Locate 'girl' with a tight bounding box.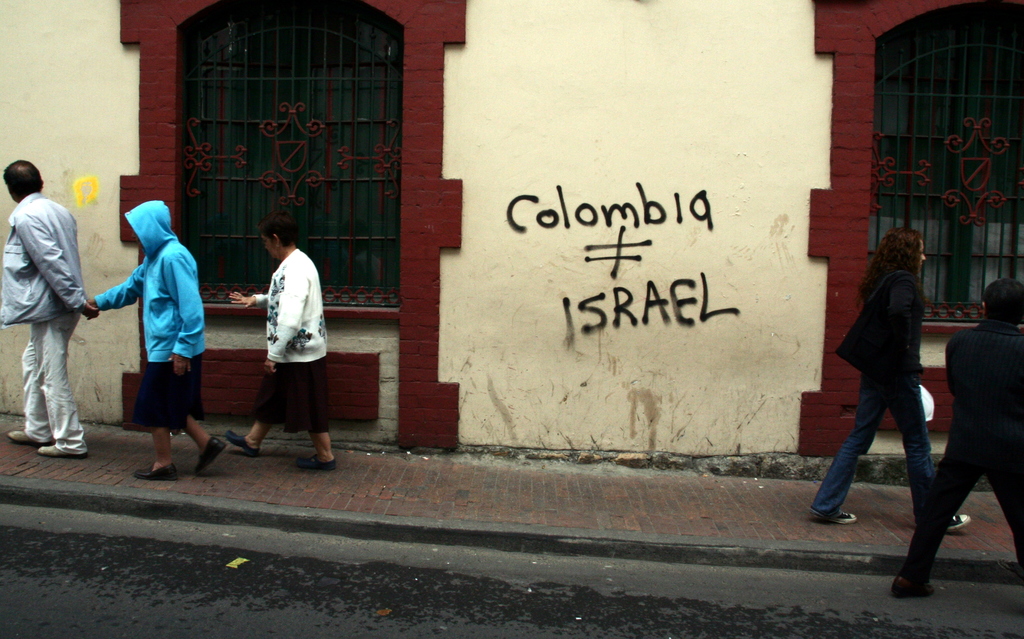
<region>806, 229, 973, 527</region>.
